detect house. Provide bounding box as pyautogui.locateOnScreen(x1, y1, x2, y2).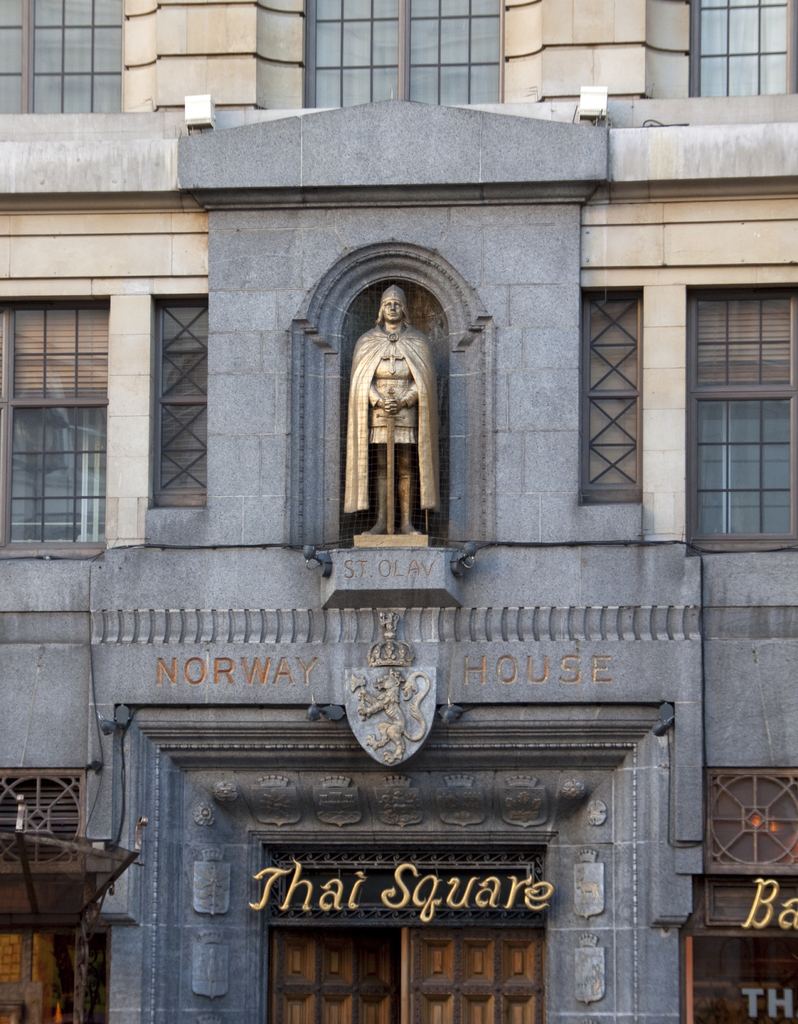
pyautogui.locateOnScreen(0, 0, 797, 1021).
